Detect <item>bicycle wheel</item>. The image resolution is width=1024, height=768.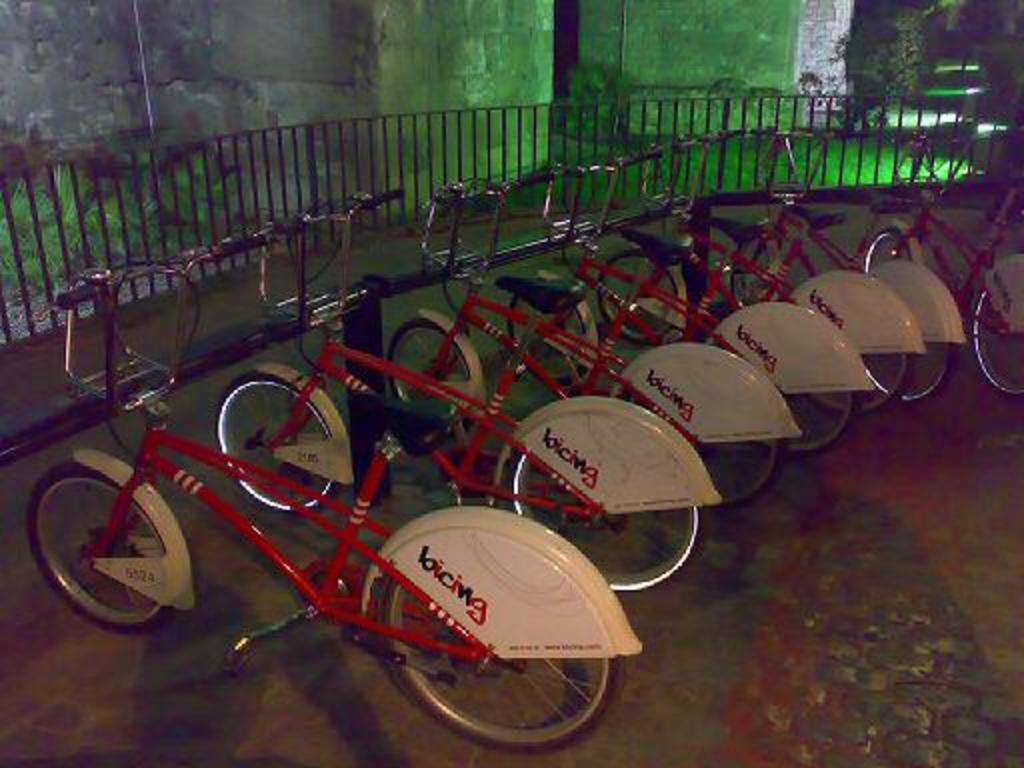
left=382, top=316, right=470, bottom=442.
